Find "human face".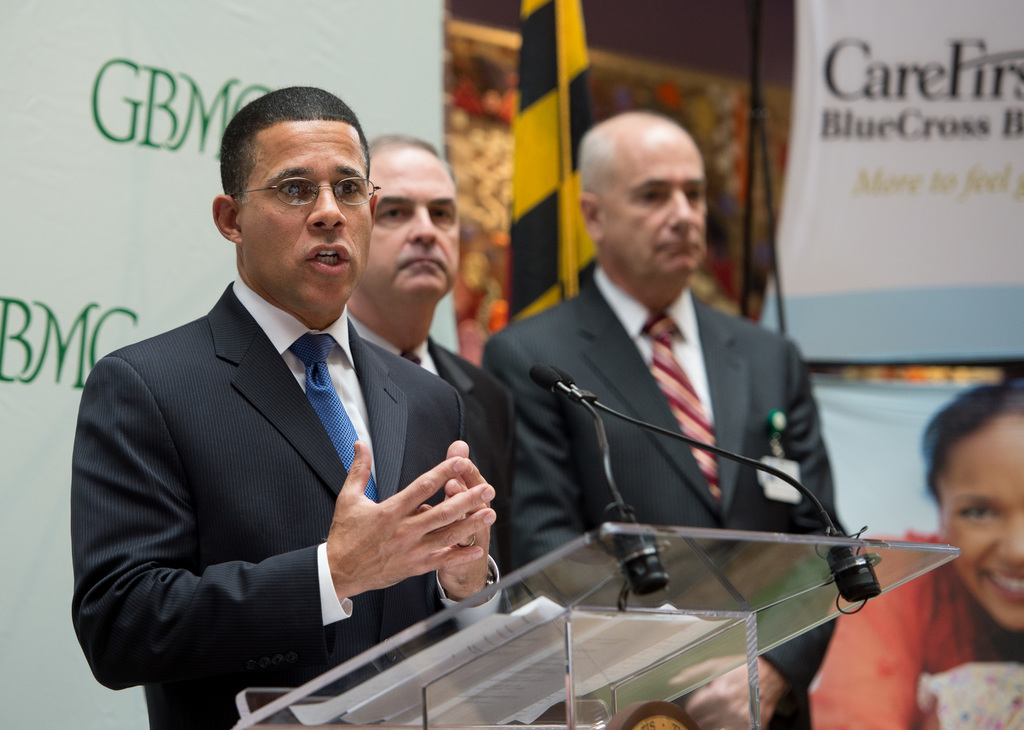
region(597, 125, 705, 281).
